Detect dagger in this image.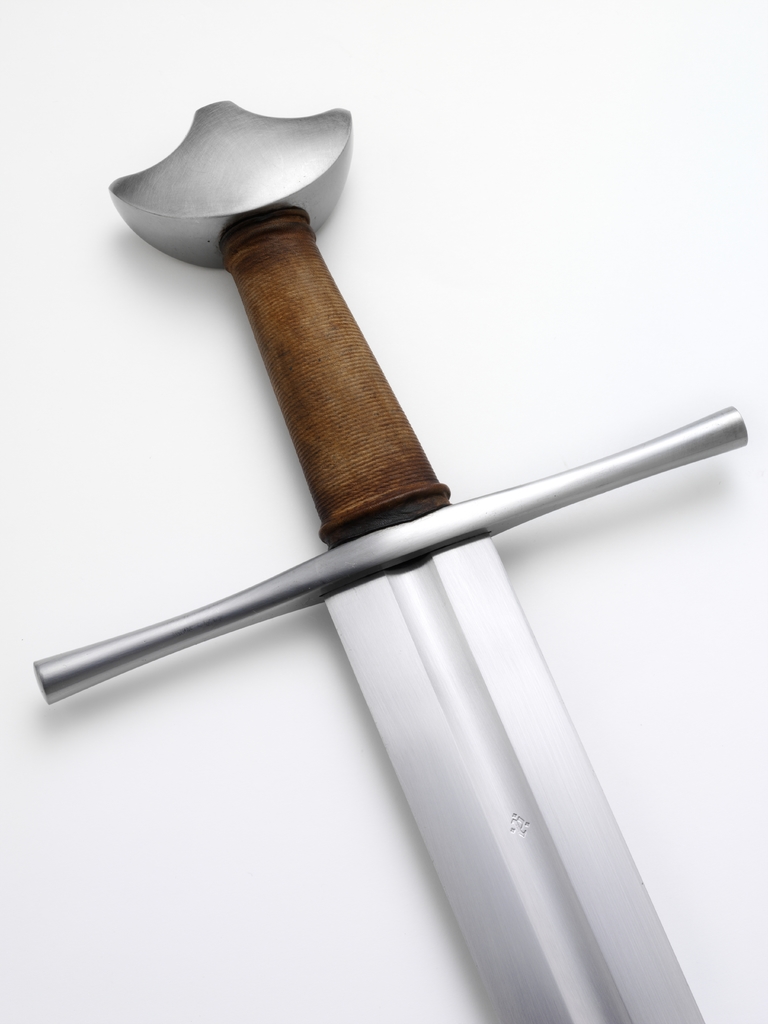
Detection: left=29, top=95, right=748, bottom=1023.
